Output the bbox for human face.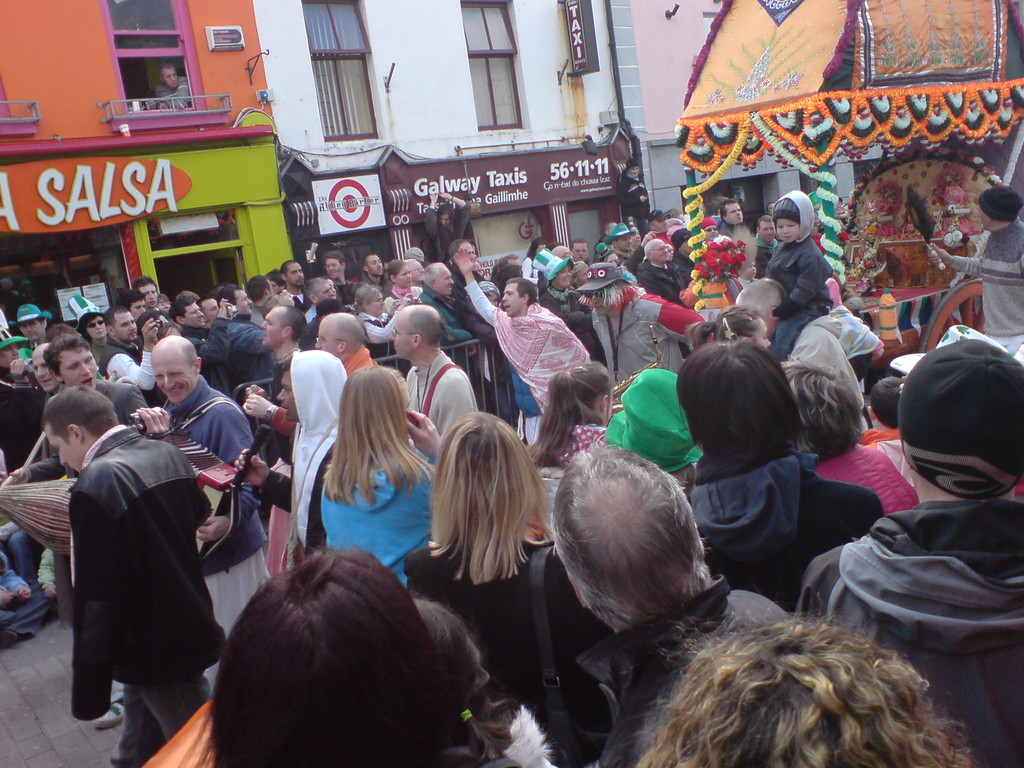
left=165, top=68, right=179, bottom=88.
